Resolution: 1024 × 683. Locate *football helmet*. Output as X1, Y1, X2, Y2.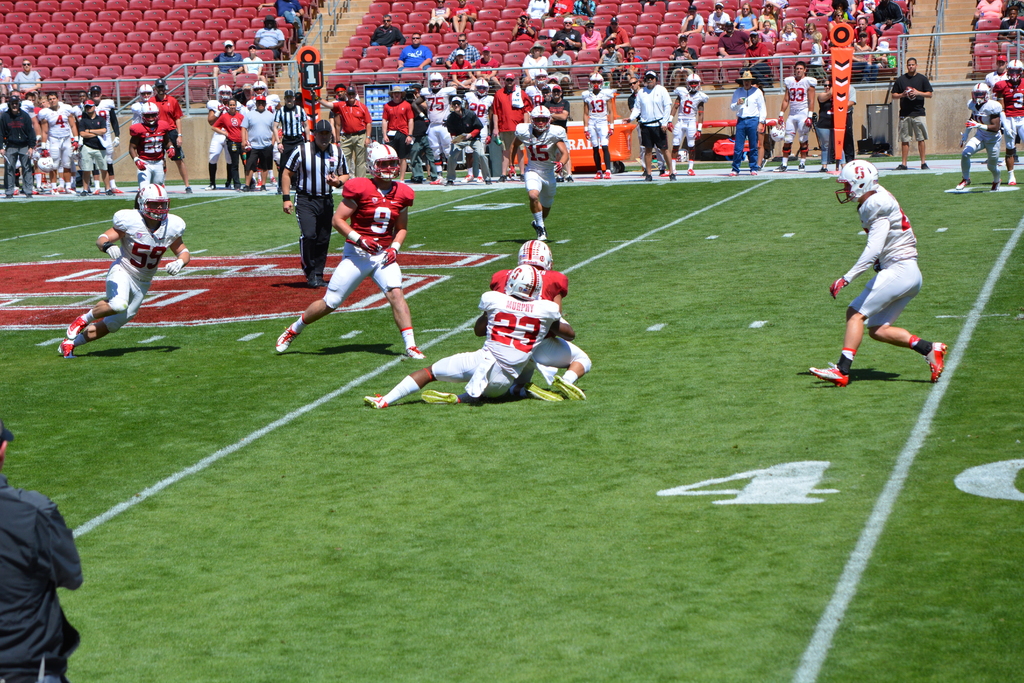
218, 83, 234, 103.
